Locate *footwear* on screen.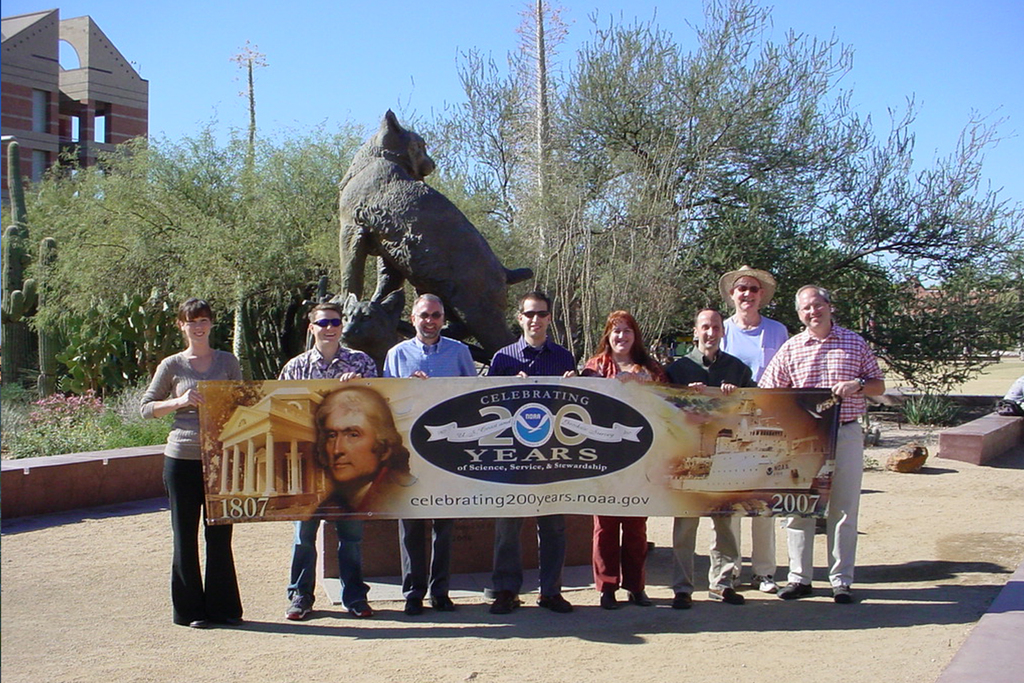
On screen at {"x1": 776, "y1": 587, "x2": 811, "y2": 602}.
